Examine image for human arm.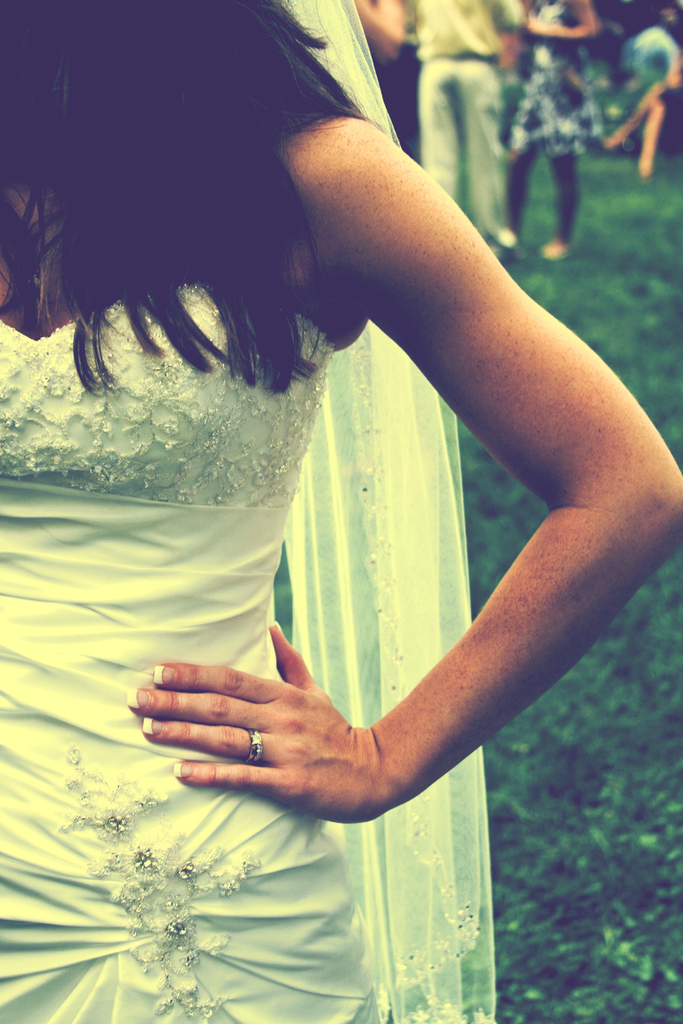
Examination result: bbox=(292, 156, 644, 801).
